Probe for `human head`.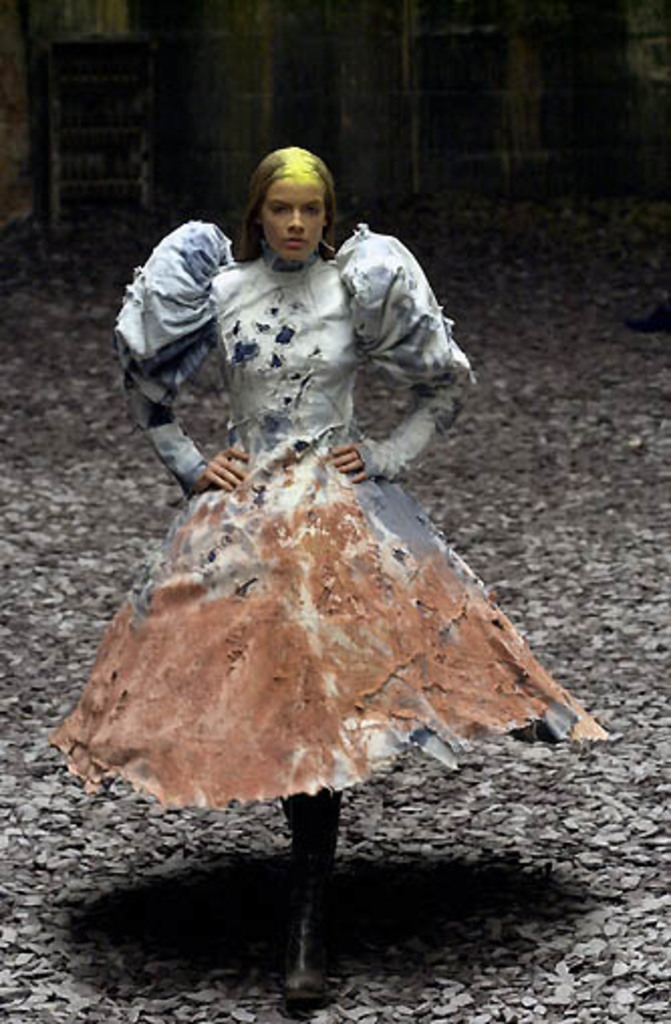
Probe result: crop(216, 133, 351, 262).
